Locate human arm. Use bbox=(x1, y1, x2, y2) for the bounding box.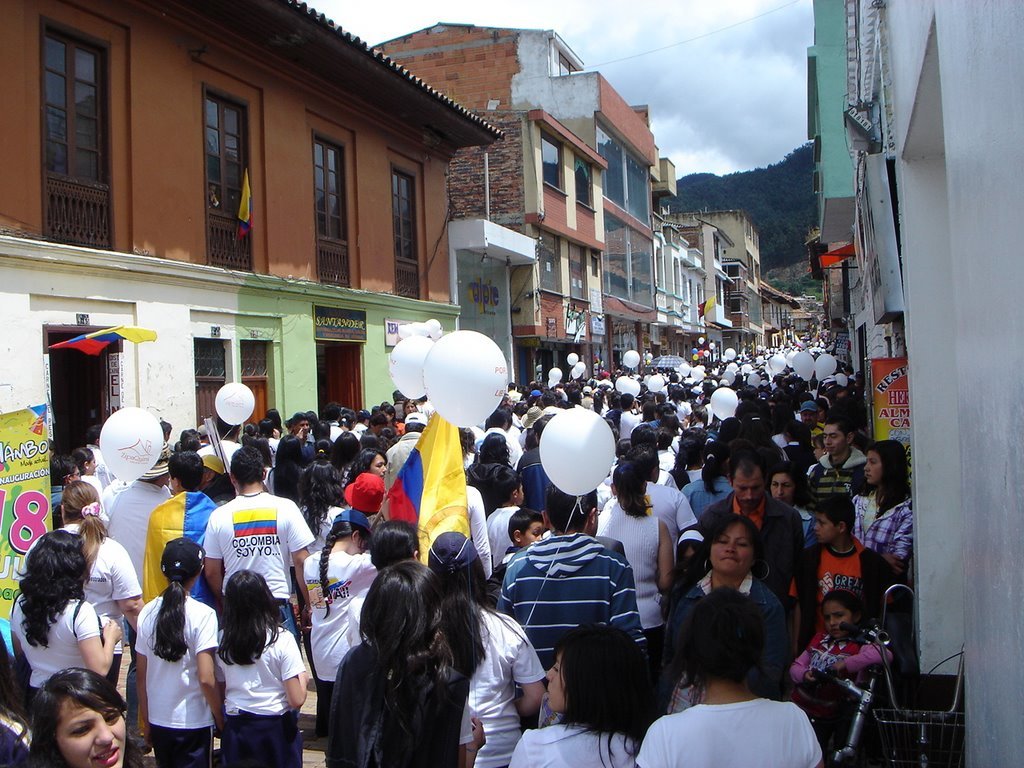
bbox=(831, 639, 894, 676).
